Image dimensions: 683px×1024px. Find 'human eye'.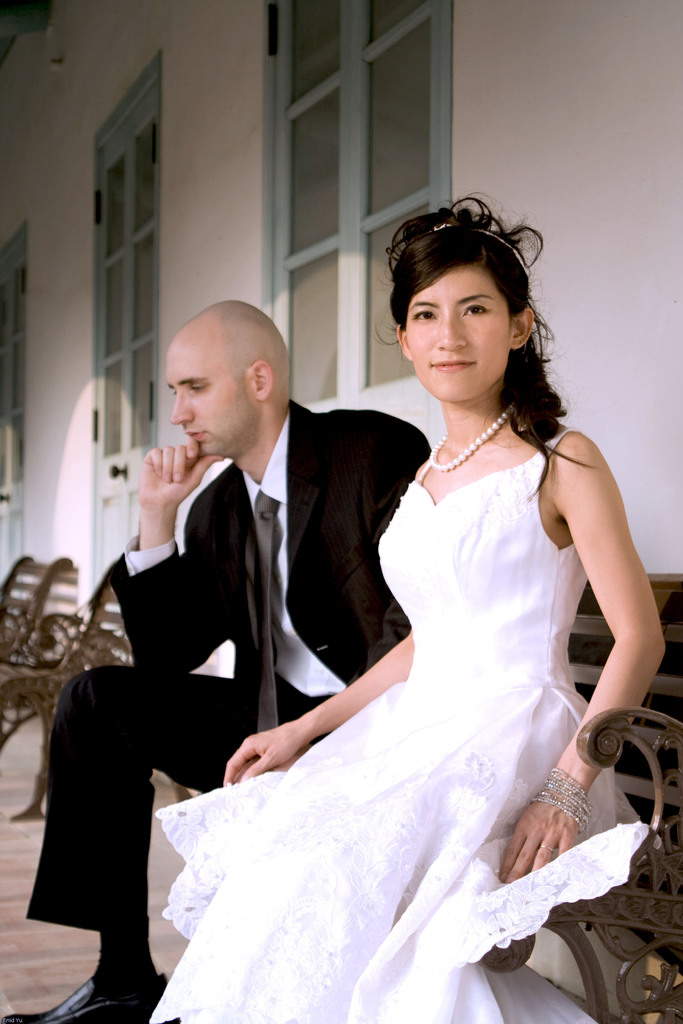
Rect(461, 301, 494, 319).
